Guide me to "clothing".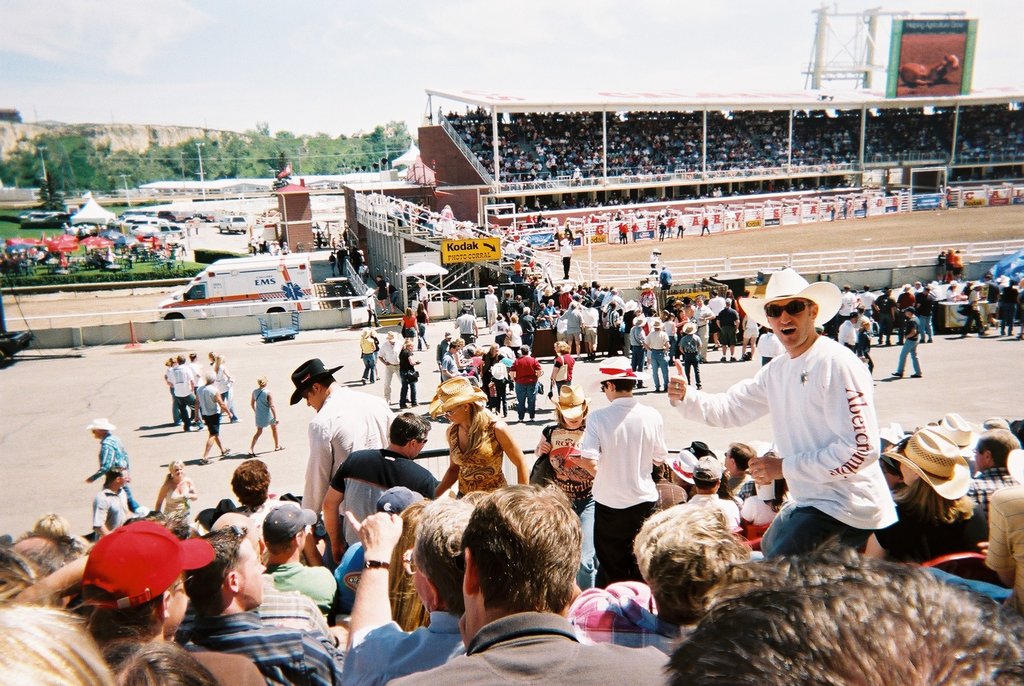
Guidance: box(458, 311, 476, 341).
